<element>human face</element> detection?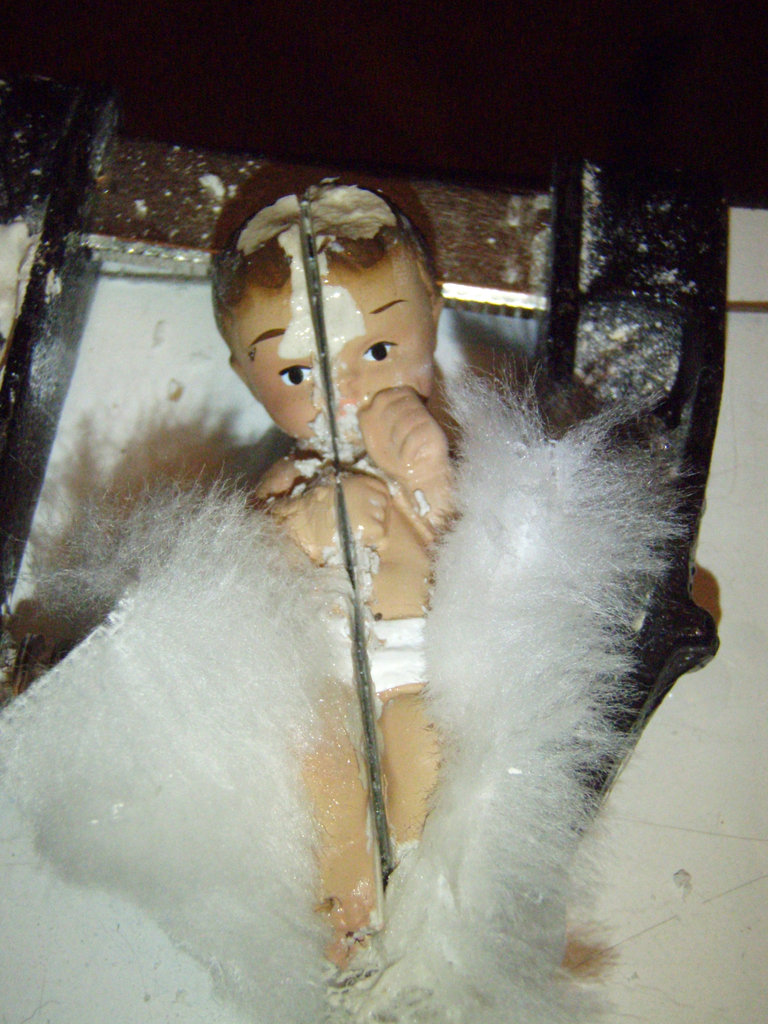
l=233, t=266, r=436, b=450
